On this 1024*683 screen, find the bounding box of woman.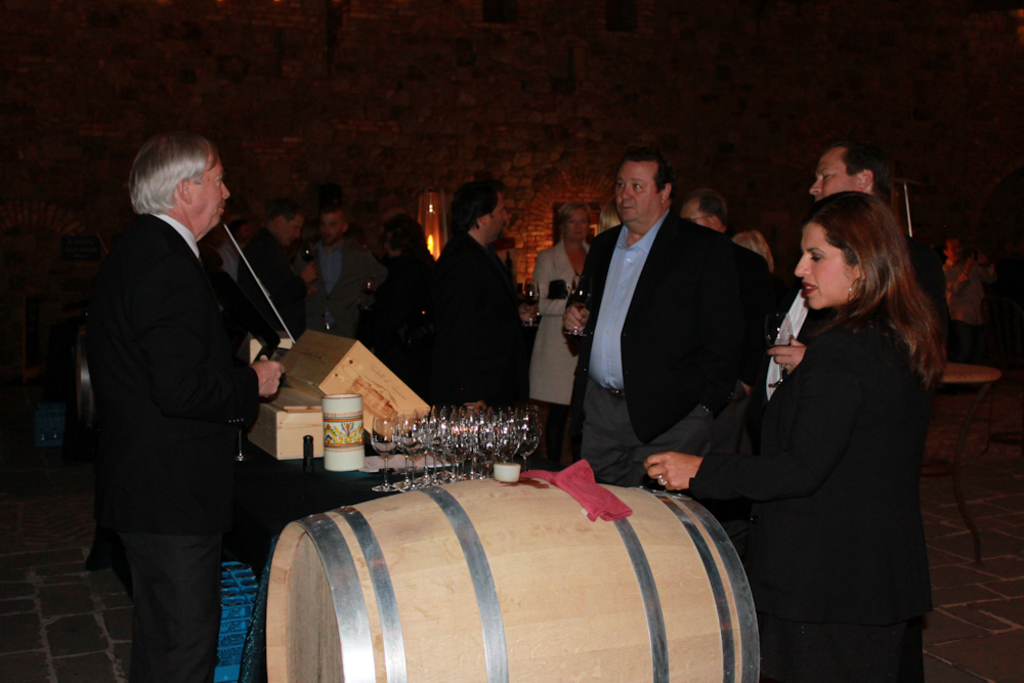
Bounding box: 215/220/251/312.
